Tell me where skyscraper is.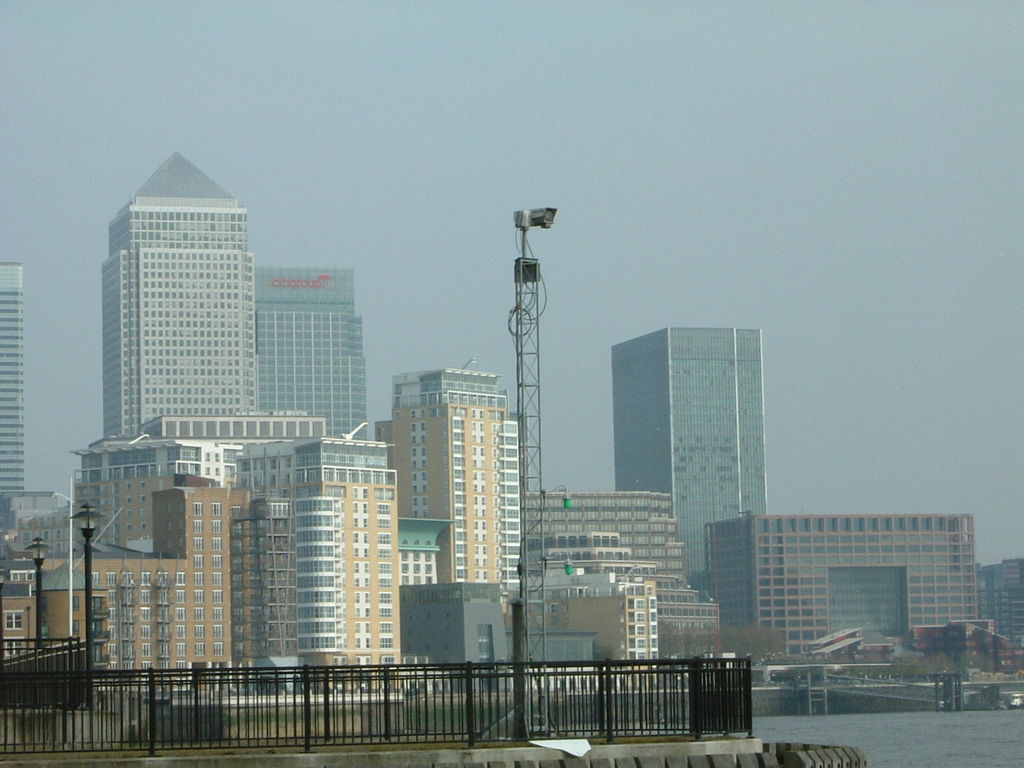
skyscraper is at <bbox>362, 363, 534, 579</bbox>.
